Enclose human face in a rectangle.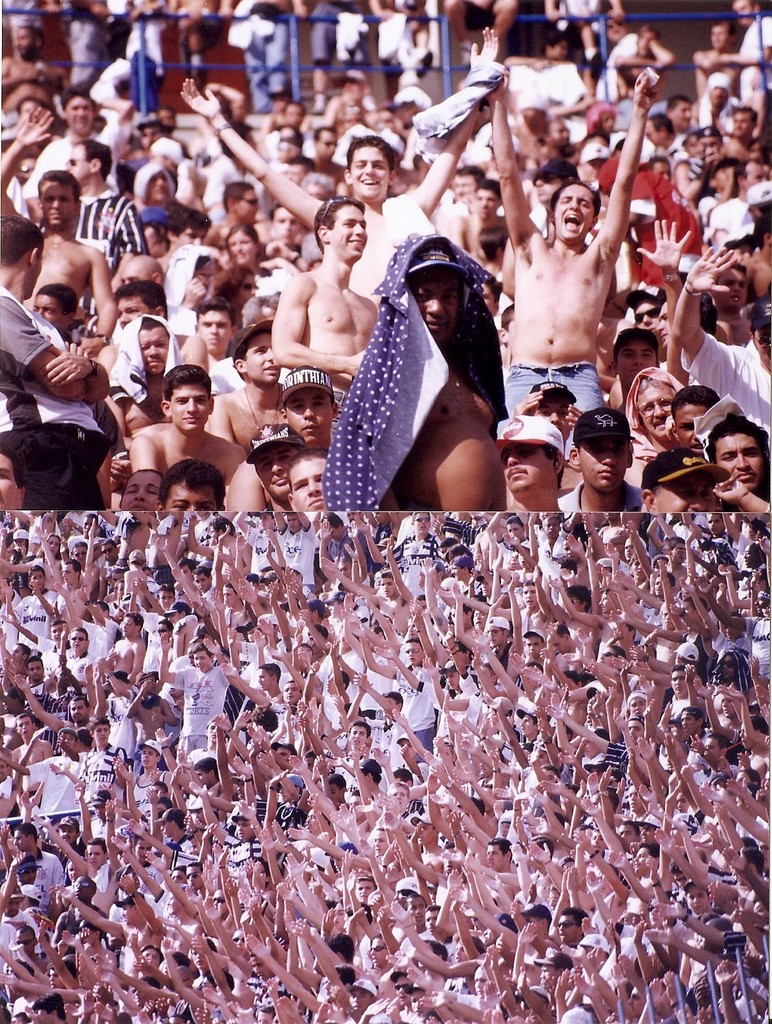
[x1=123, y1=476, x2=158, y2=506].
